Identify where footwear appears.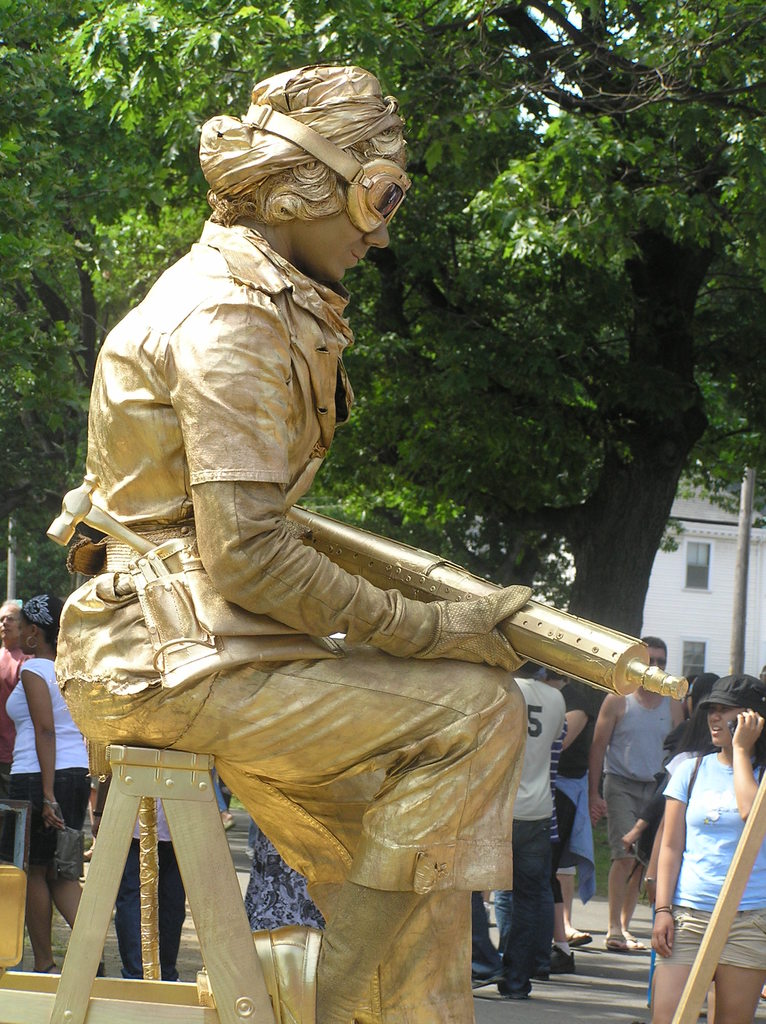
Appears at bbox(605, 929, 628, 953).
